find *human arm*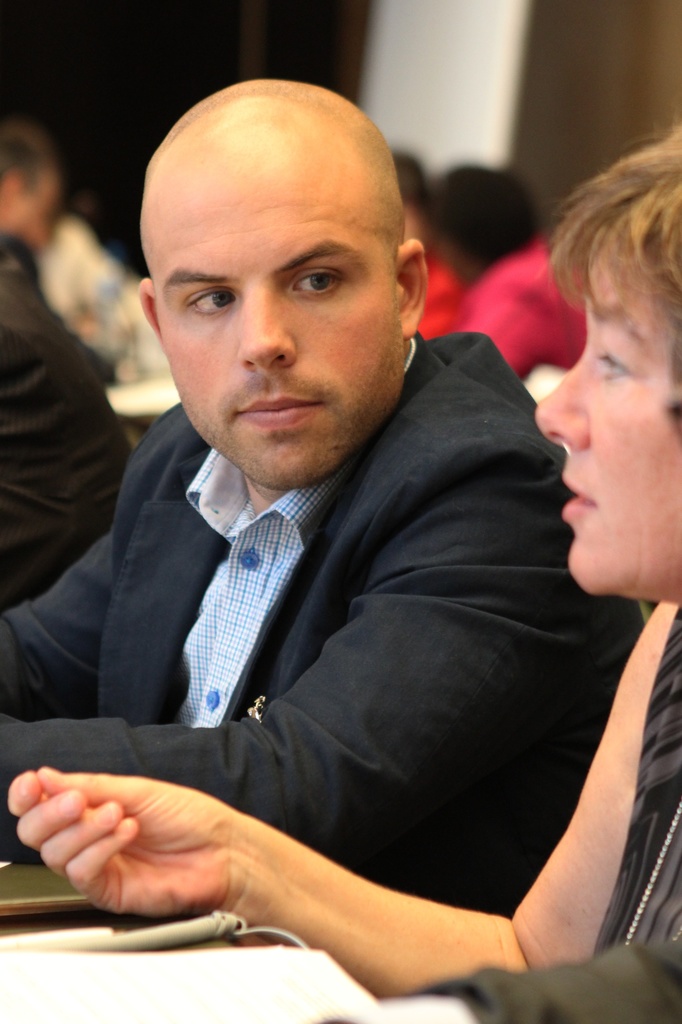
(0,492,631,873)
